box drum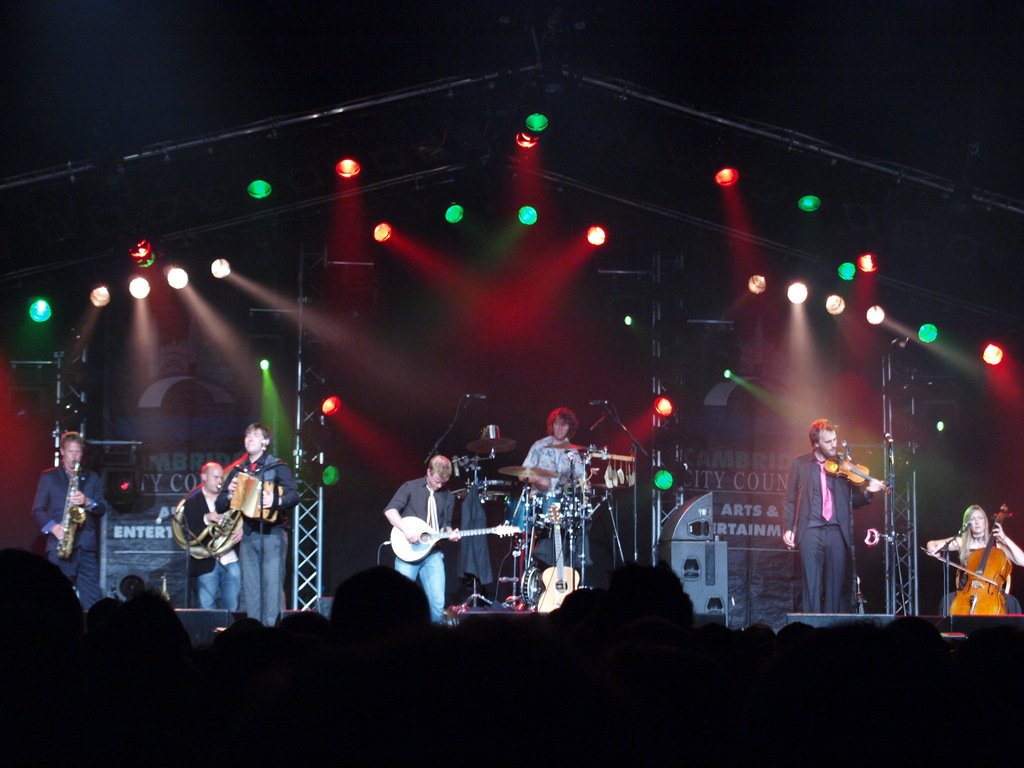
bbox=[531, 487, 590, 527]
